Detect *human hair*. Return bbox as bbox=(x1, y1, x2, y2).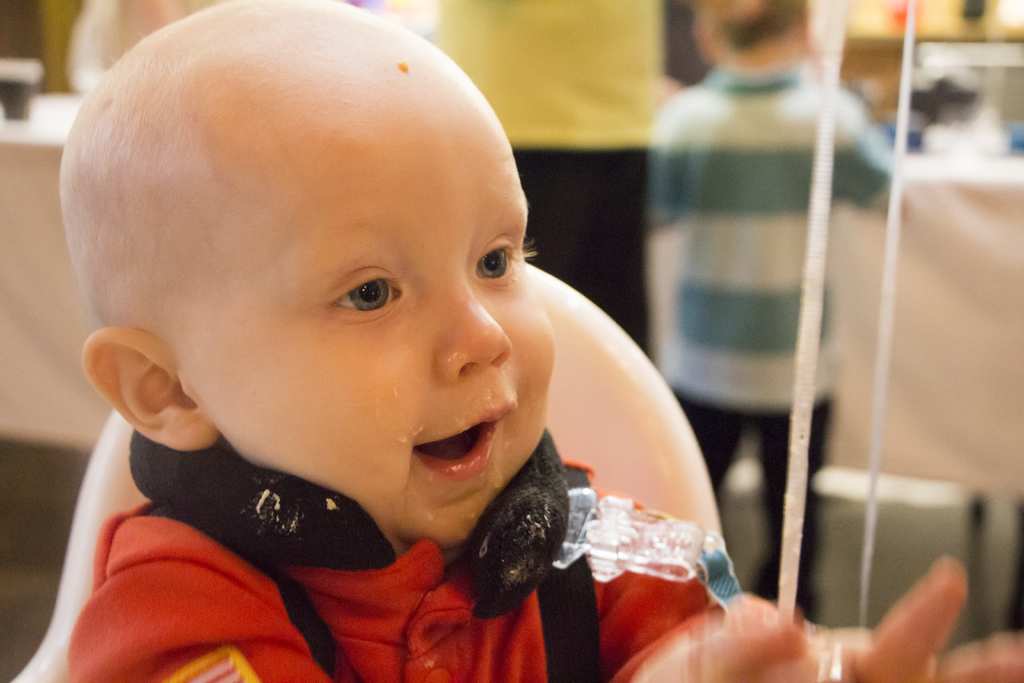
bbox=(66, 0, 374, 332).
